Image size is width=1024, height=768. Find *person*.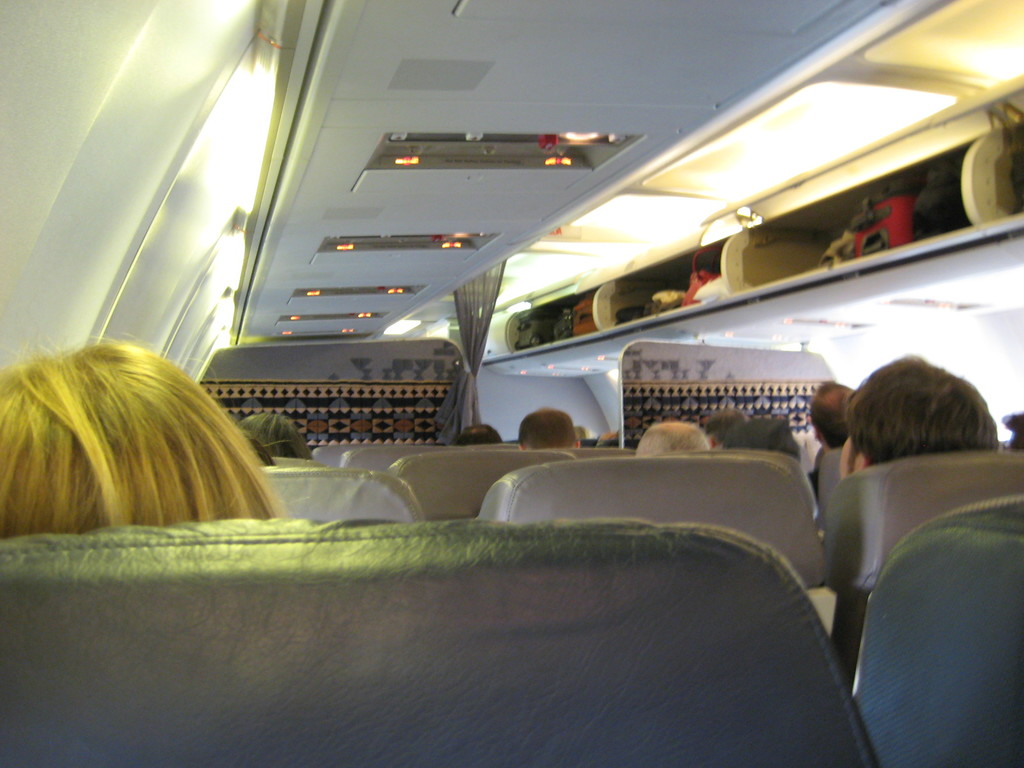
locate(0, 332, 292, 536).
